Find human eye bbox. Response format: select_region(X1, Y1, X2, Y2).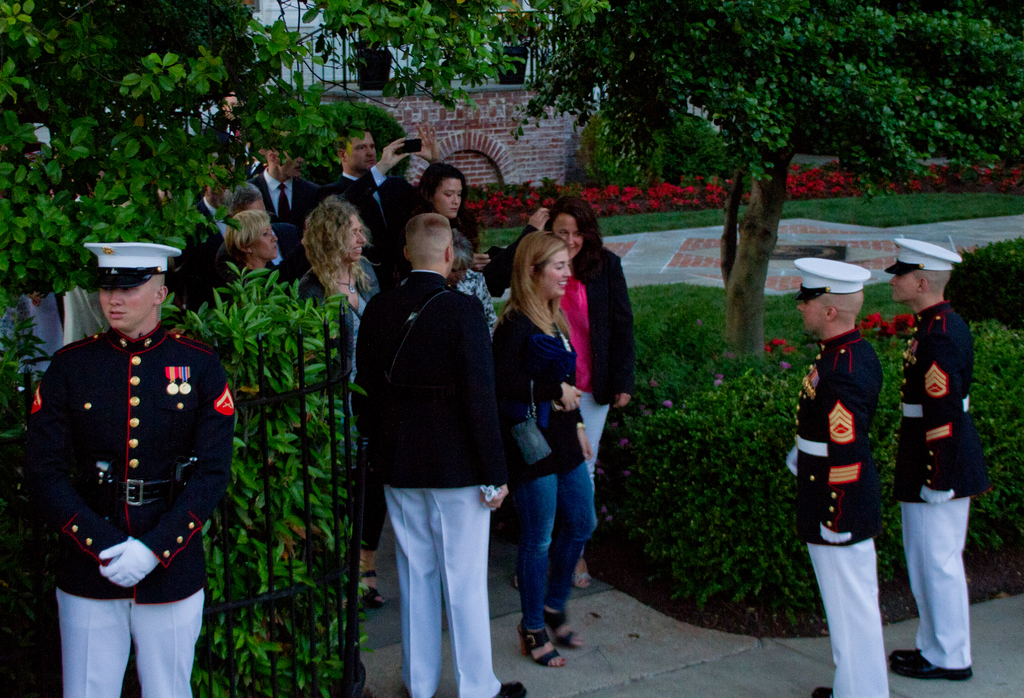
select_region(557, 229, 568, 234).
